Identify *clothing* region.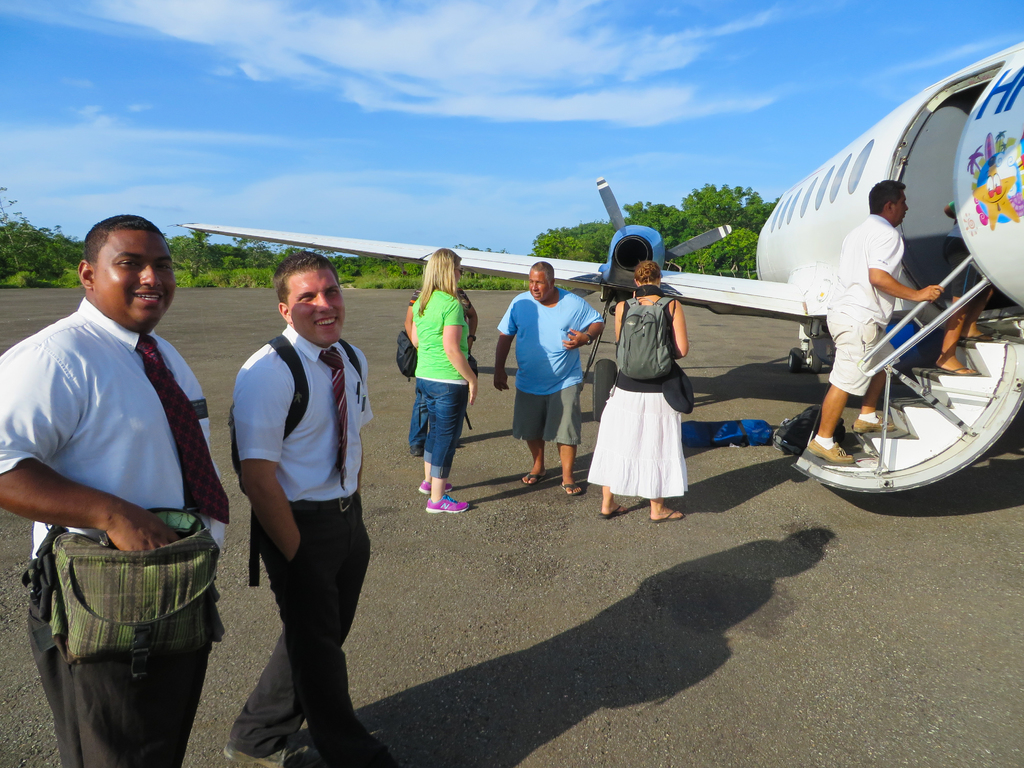
Region: (405,284,472,450).
